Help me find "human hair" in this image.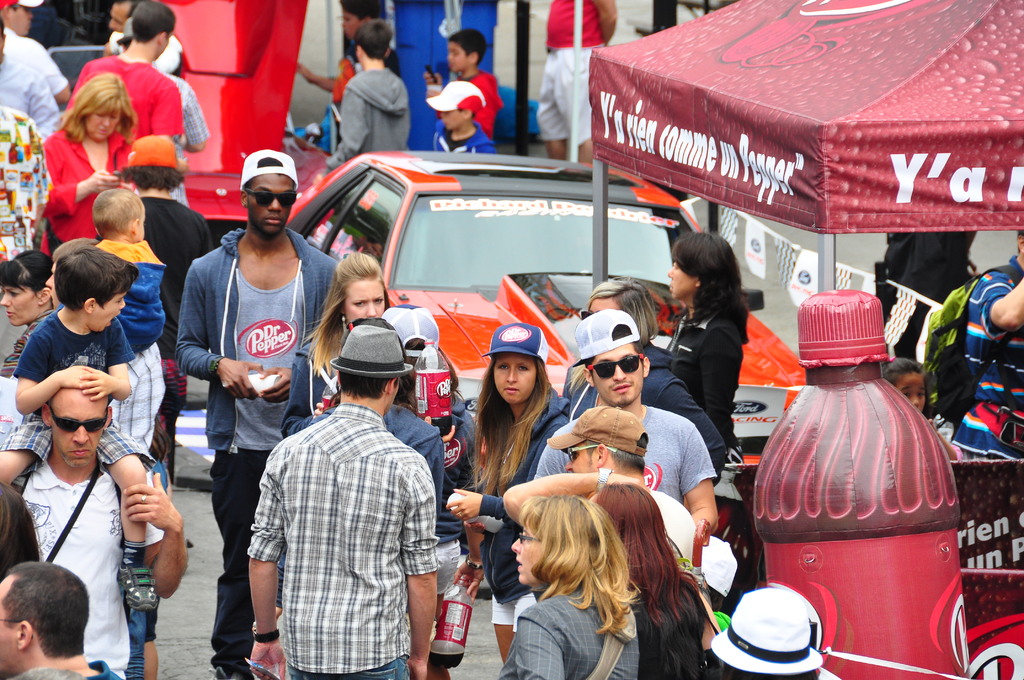
Found it: 337:0:387:15.
